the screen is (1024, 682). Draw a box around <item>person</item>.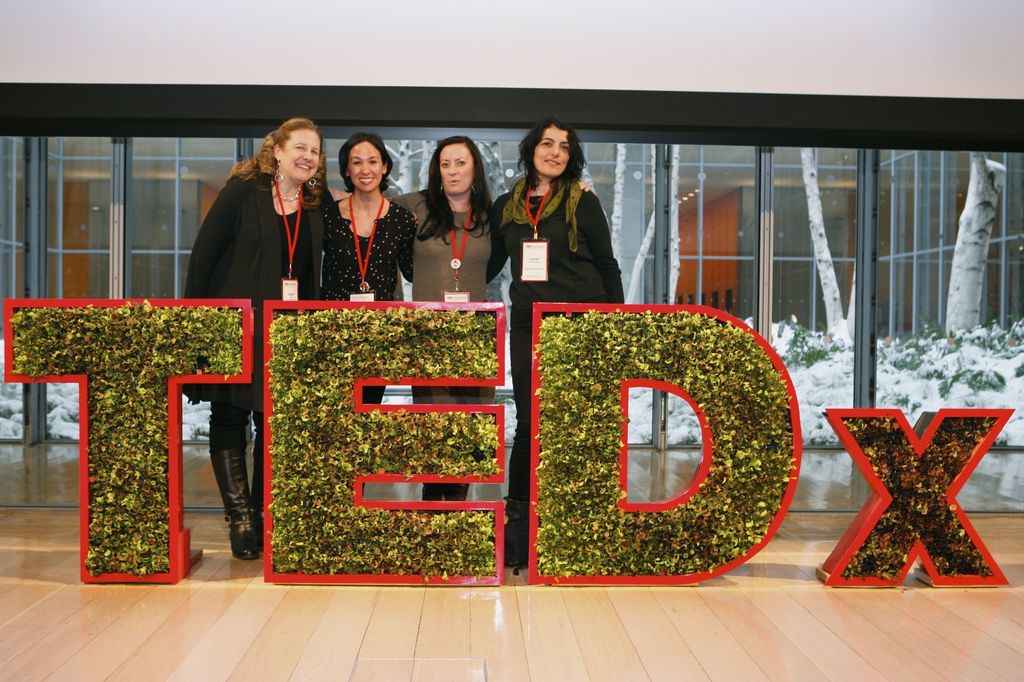
BBox(323, 132, 416, 405).
